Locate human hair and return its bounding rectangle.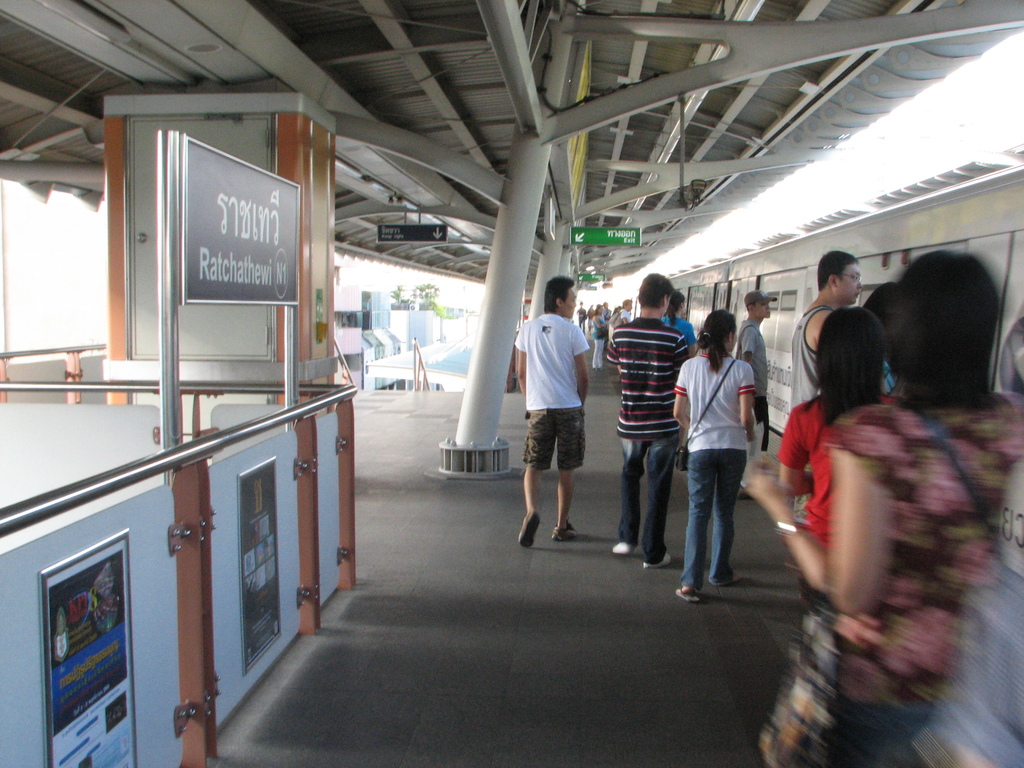
(880, 248, 1005, 416).
